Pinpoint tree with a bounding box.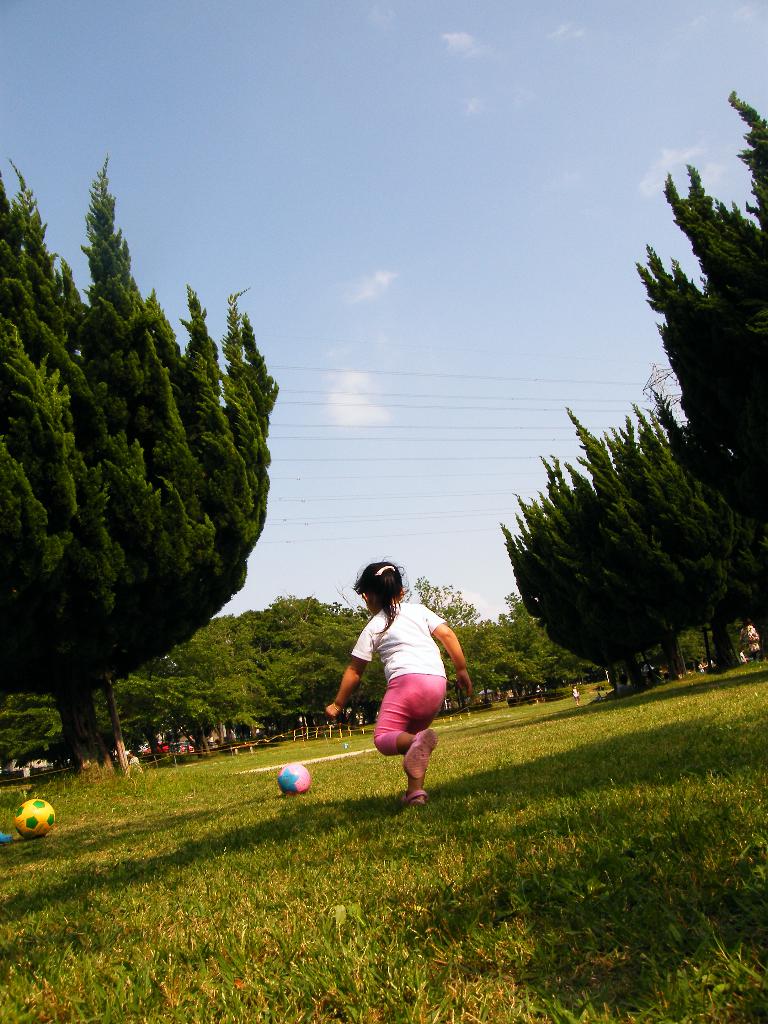
select_region(292, 591, 383, 735).
